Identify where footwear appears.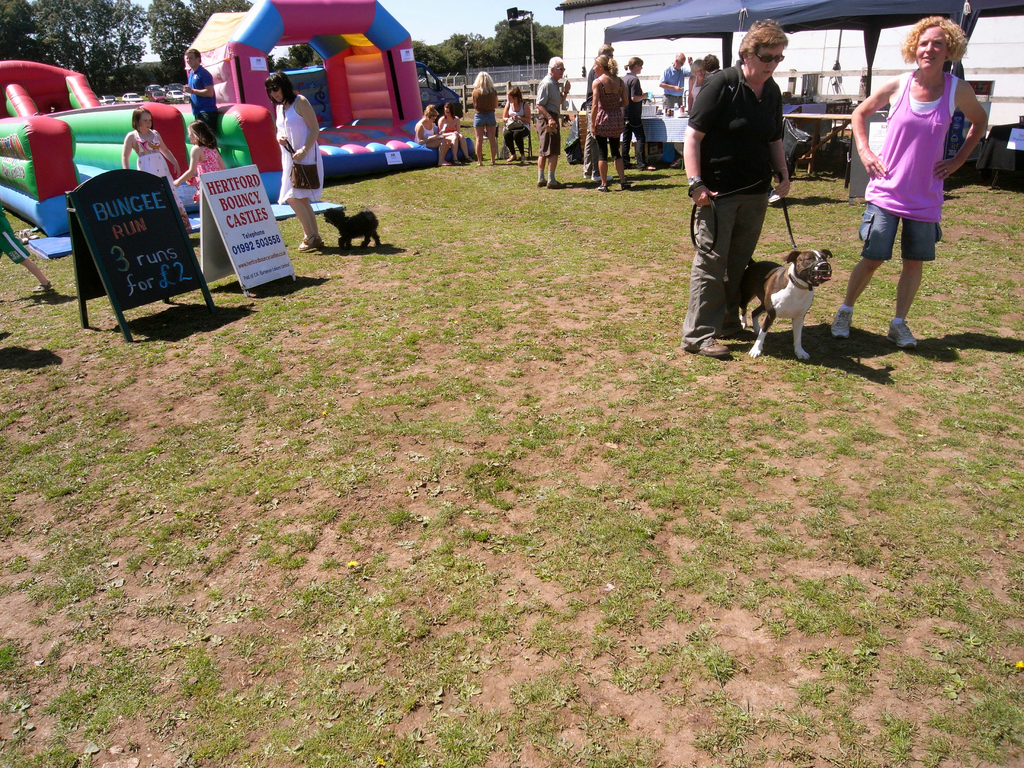
Appears at (452,160,461,165).
